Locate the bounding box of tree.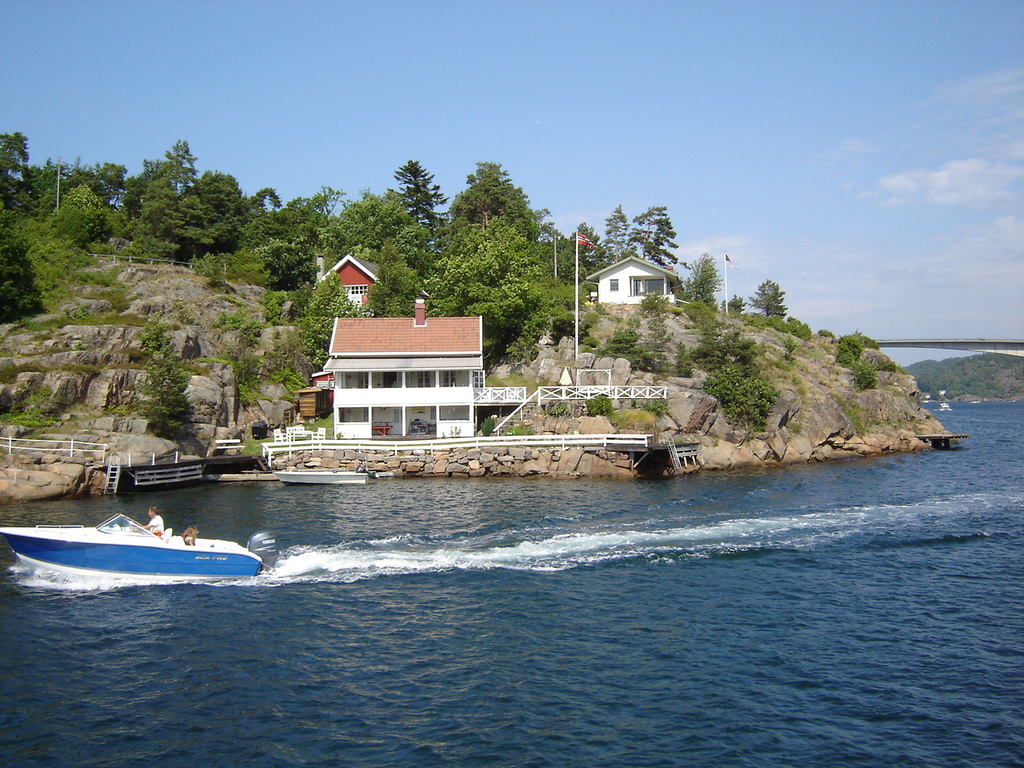
Bounding box: pyautogui.locateOnScreen(0, 130, 29, 207).
